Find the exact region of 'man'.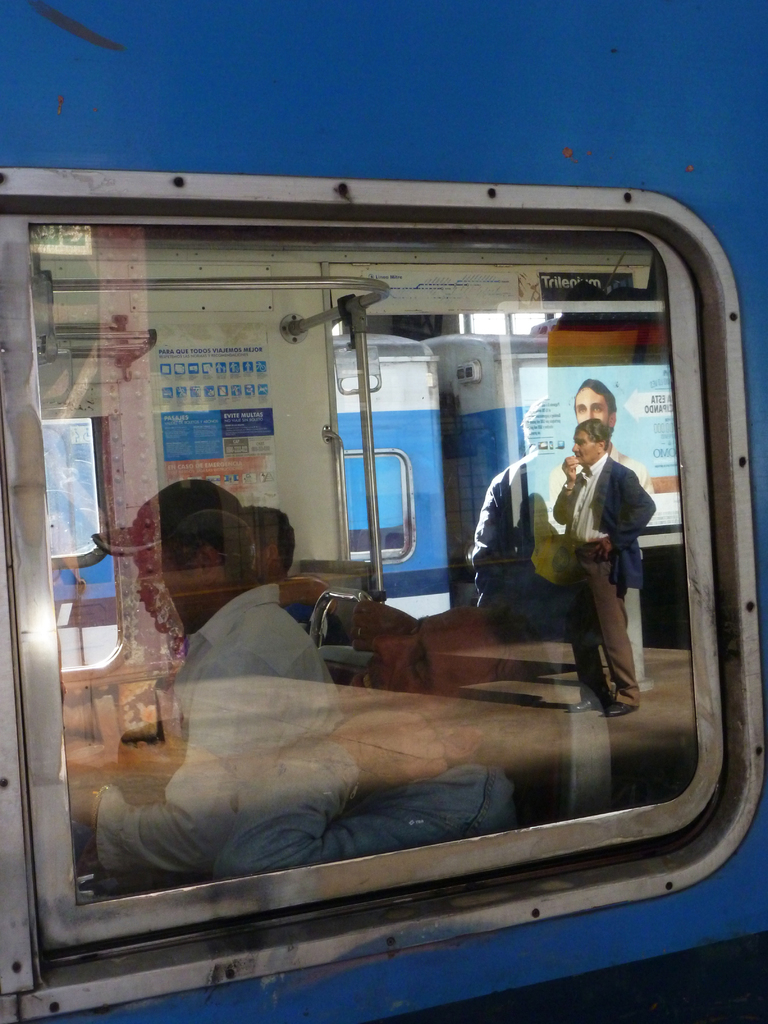
Exact region: BBox(568, 381, 635, 488).
